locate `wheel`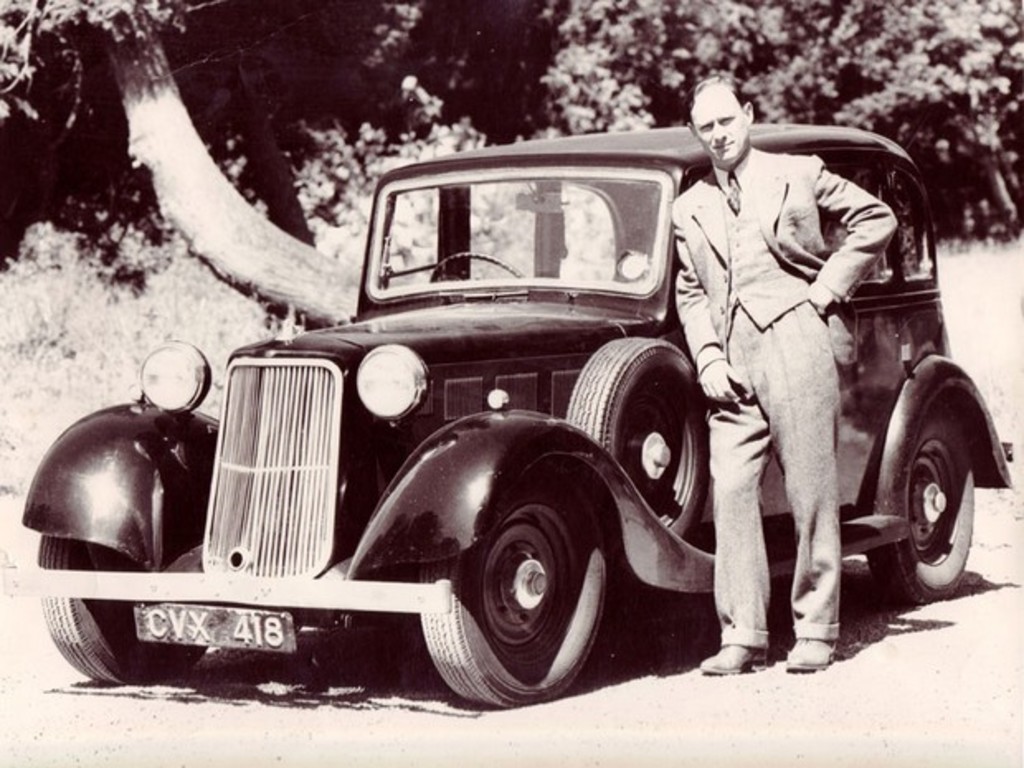
region(448, 489, 595, 695)
